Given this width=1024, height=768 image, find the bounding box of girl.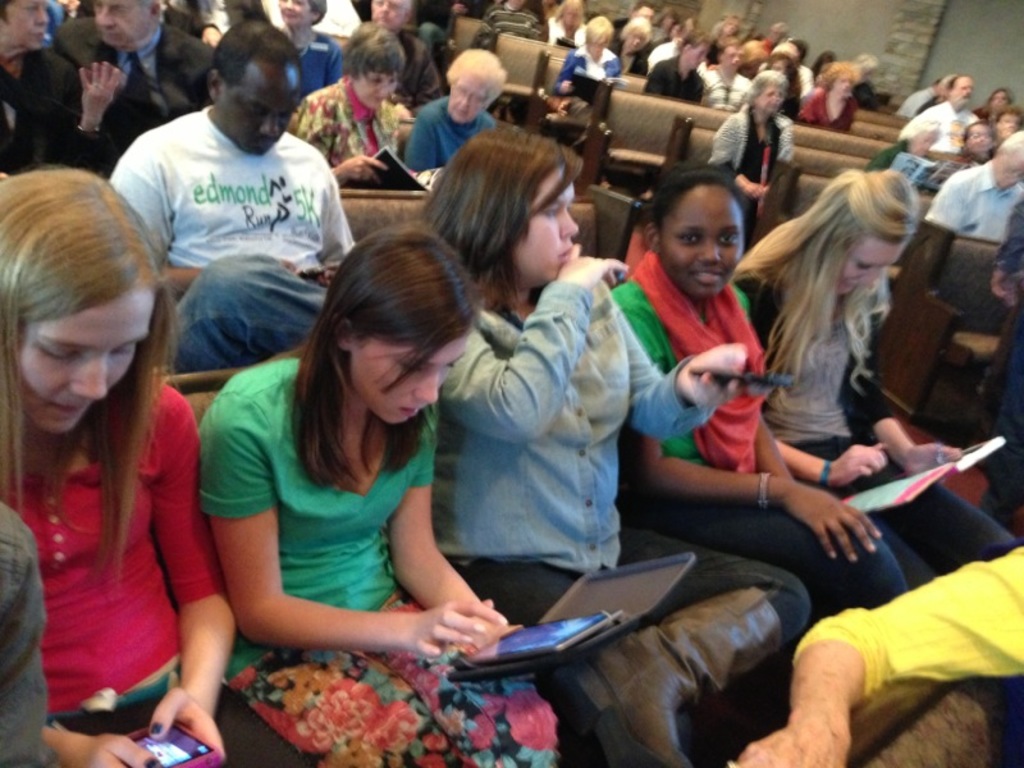
(0, 165, 237, 767).
